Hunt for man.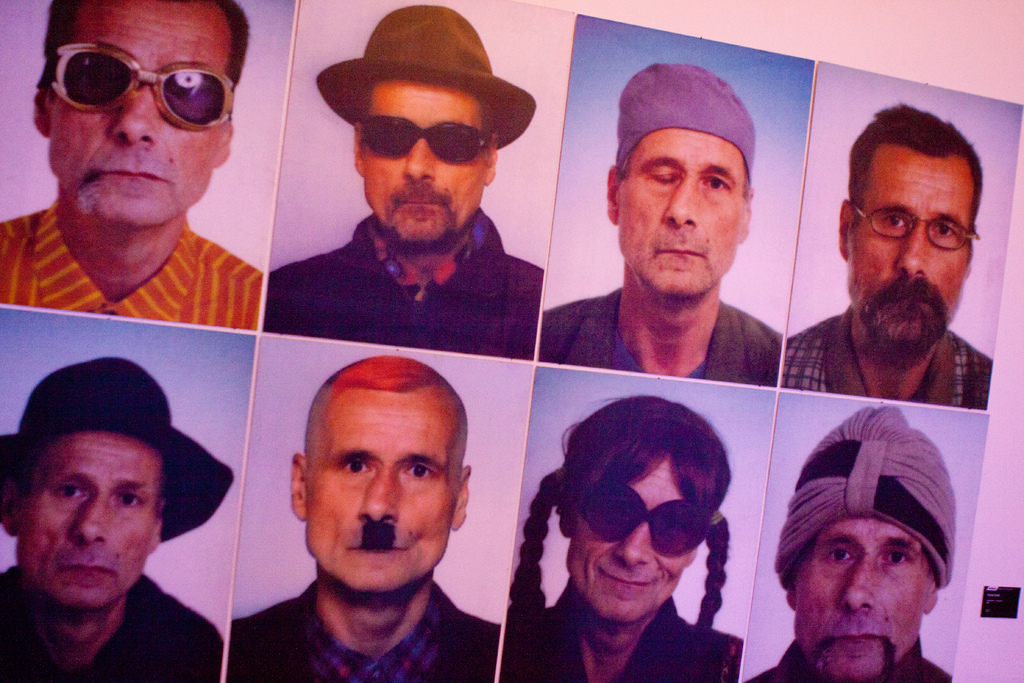
Hunted down at rect(536, 60, 785, 389).
